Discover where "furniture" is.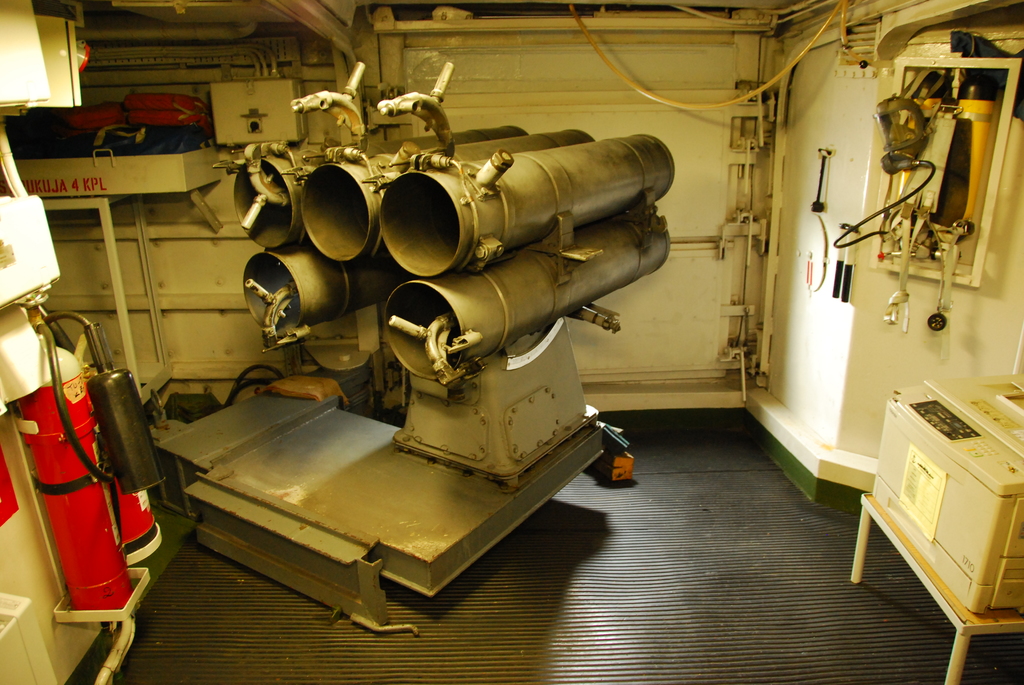
Discovered at locate(848, 491, 1023, 684).
